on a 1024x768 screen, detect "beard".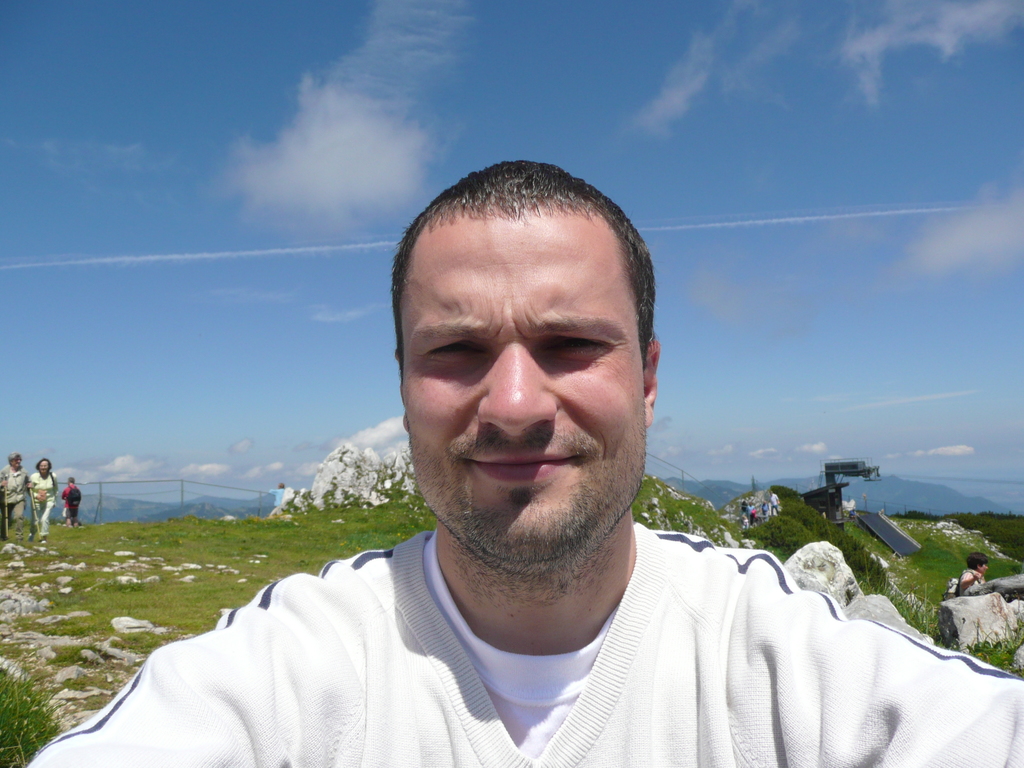
box=[412, 428, 648, 600].
